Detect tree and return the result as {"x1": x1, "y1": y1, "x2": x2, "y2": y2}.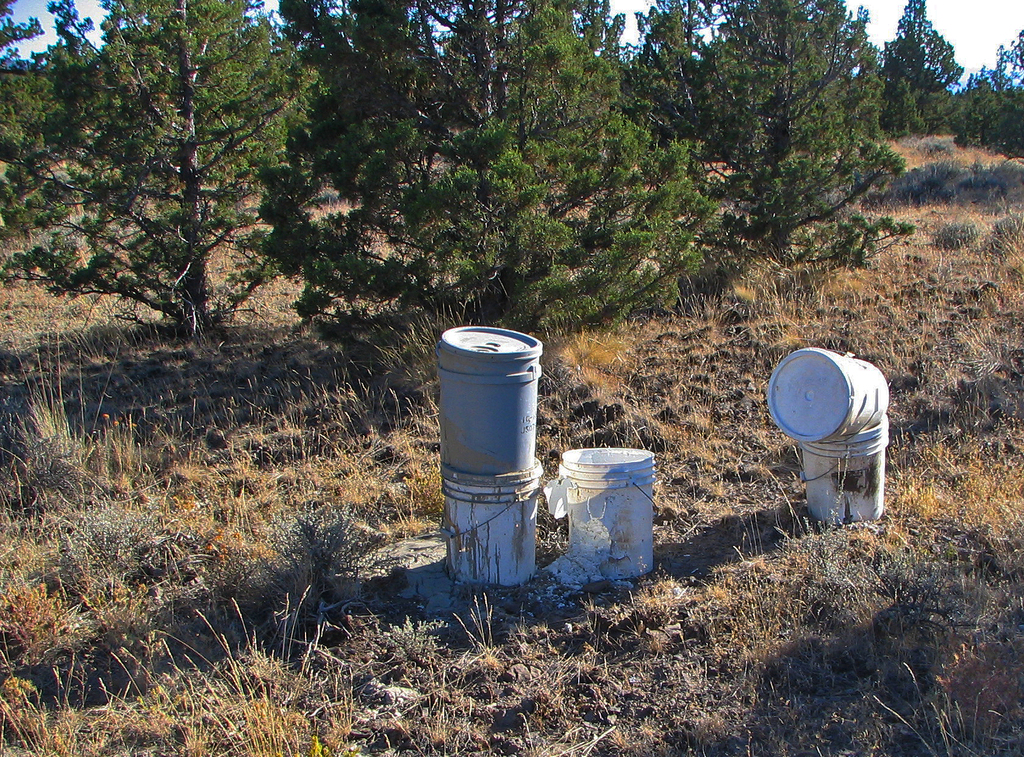
{"x1": 44, "y1": 19, "x2": 328, "y2": 388}.
